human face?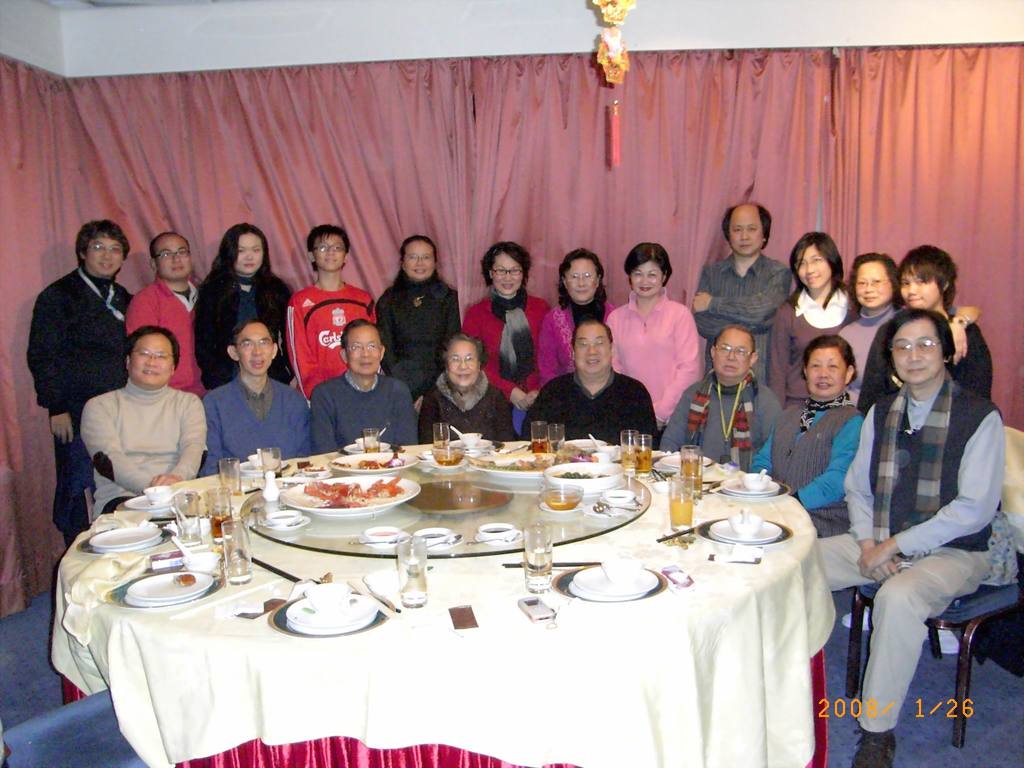
729:209:766:257
